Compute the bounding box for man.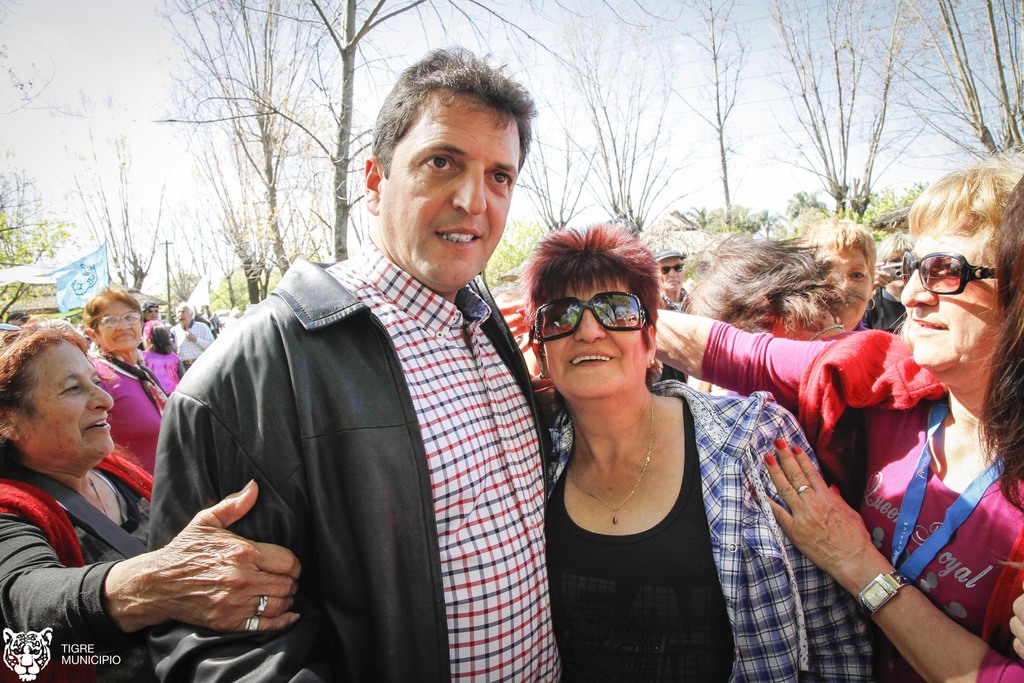
locate(172, 304, 211, 372).
